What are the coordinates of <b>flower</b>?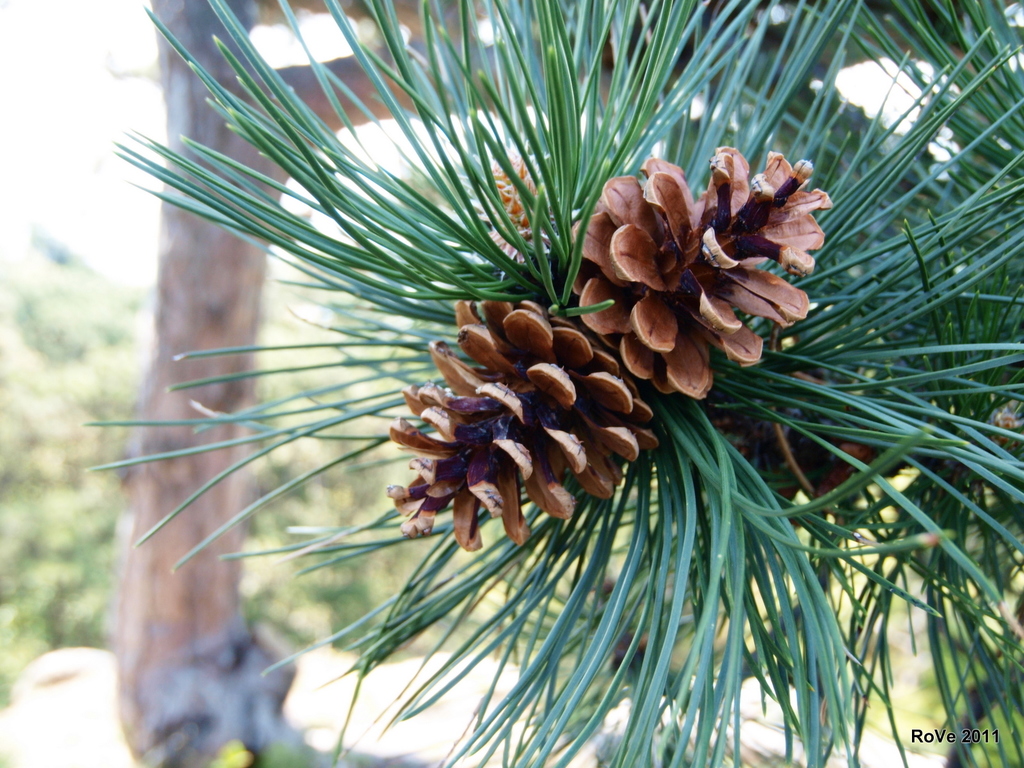
rect(577, 141, 833, 397).
